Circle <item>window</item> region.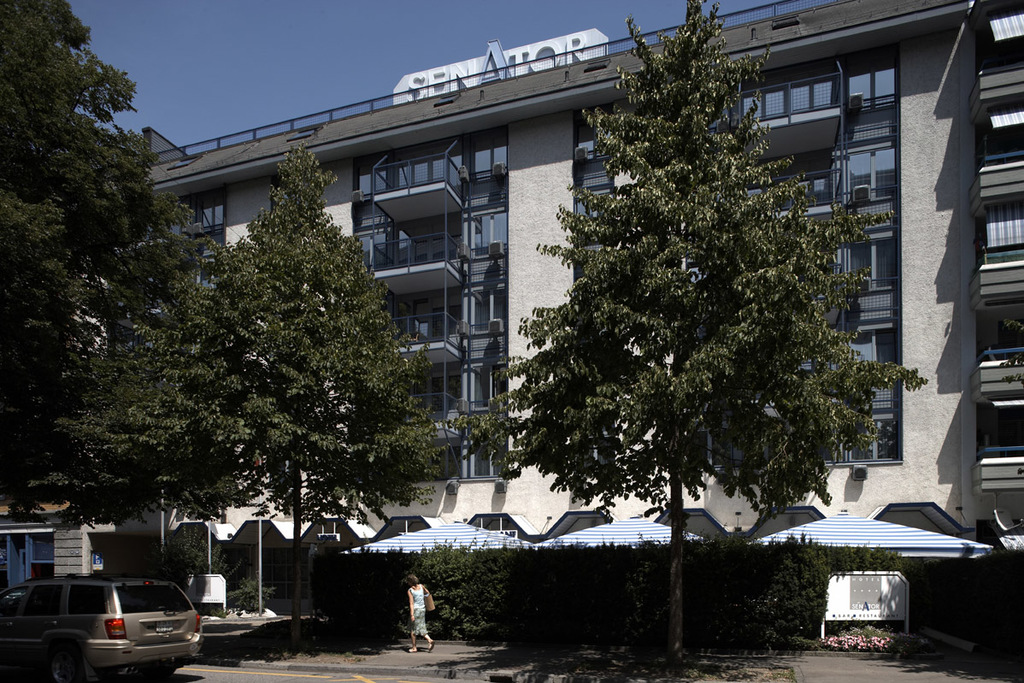
Region: x1=403 y1=370 x2=455 y2=421.
